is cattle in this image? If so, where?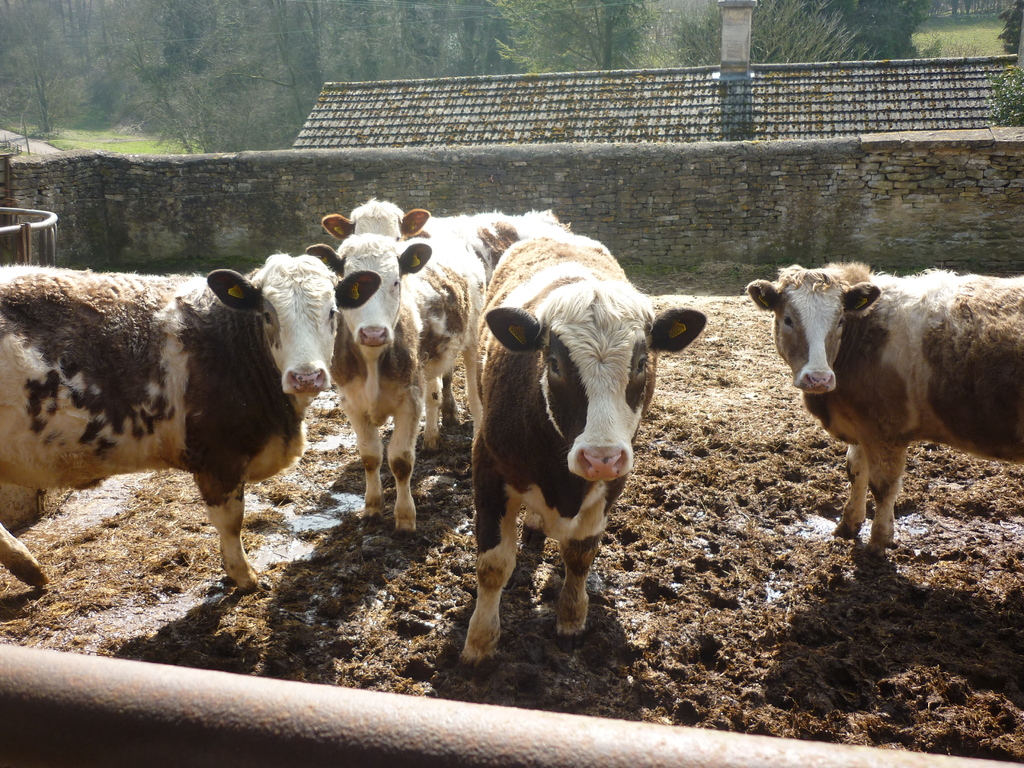
Yes, at rect(461, 227, 708, 664).
